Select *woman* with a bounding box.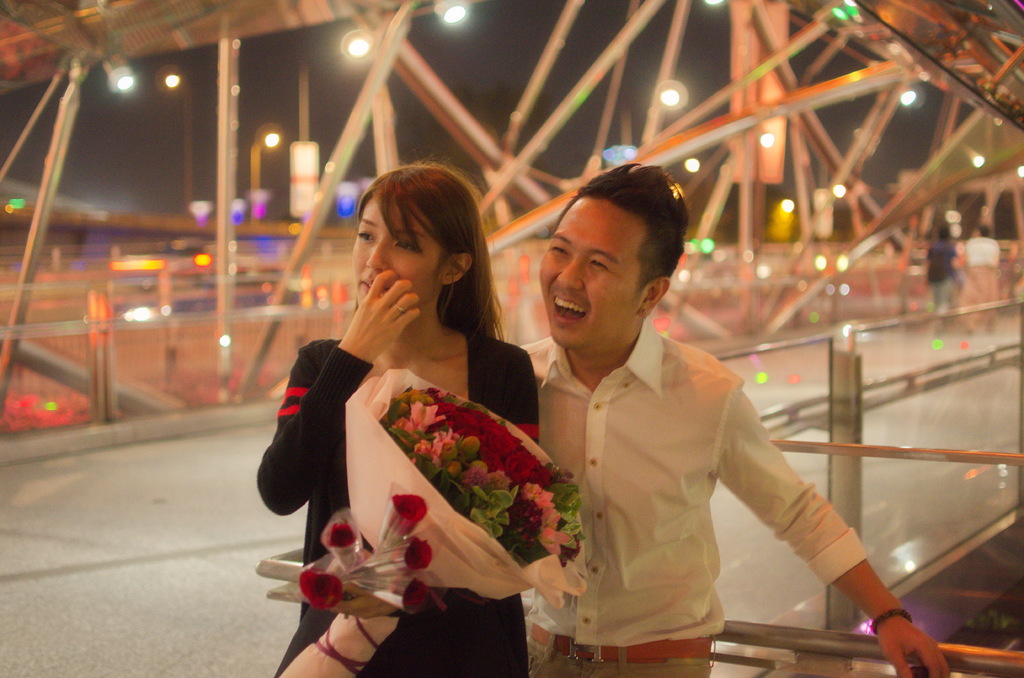
[956,223,998,337].
